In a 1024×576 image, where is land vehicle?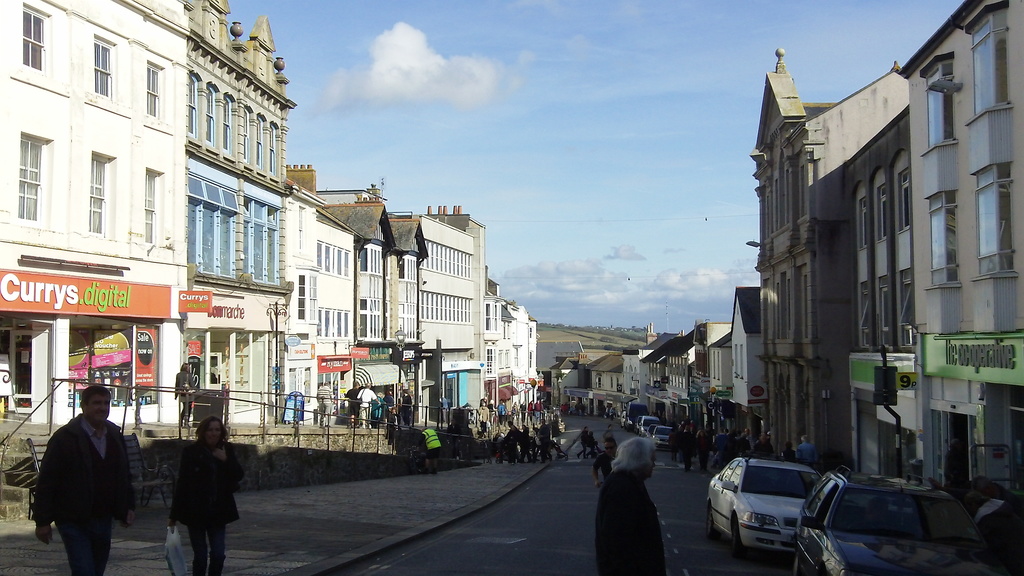
detection(648, 424, 674, 452).
